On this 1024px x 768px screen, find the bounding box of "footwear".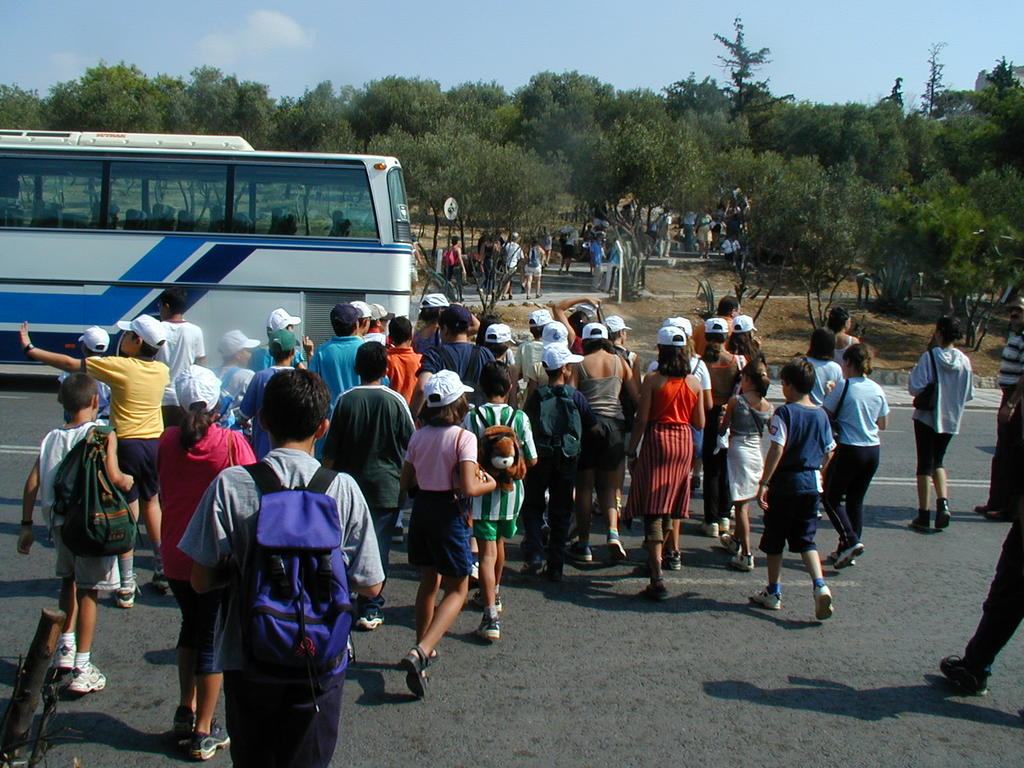
Bounding box: [727, 550, 756, 573].
